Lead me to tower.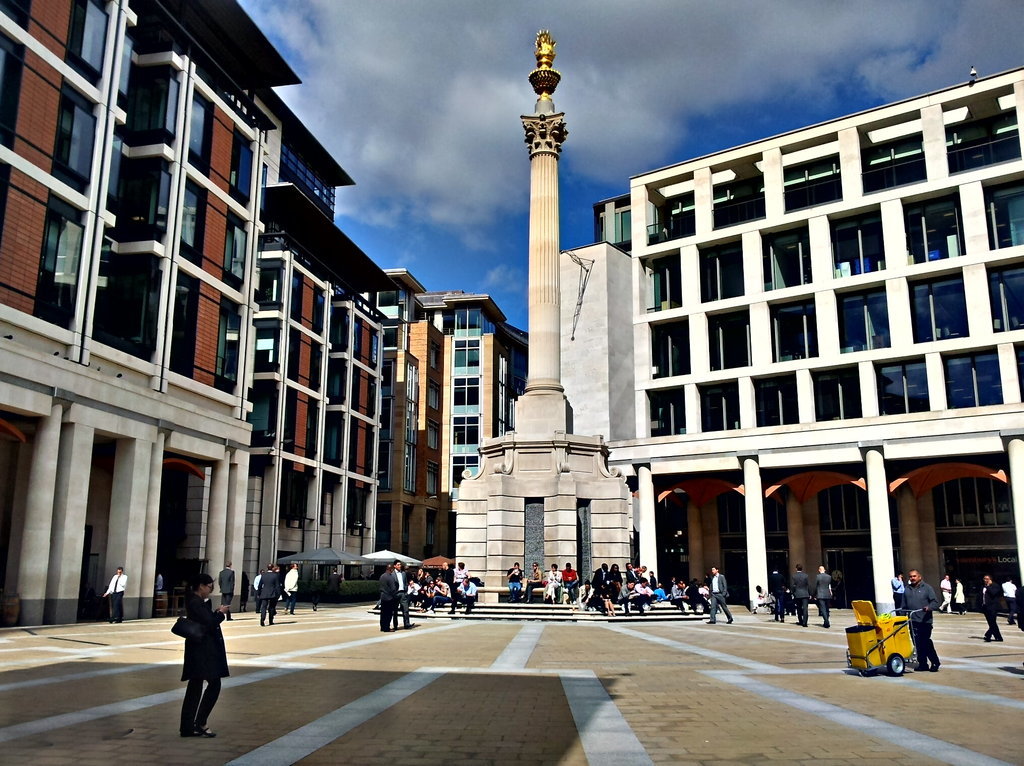
Lead to 0:0:341:630.
